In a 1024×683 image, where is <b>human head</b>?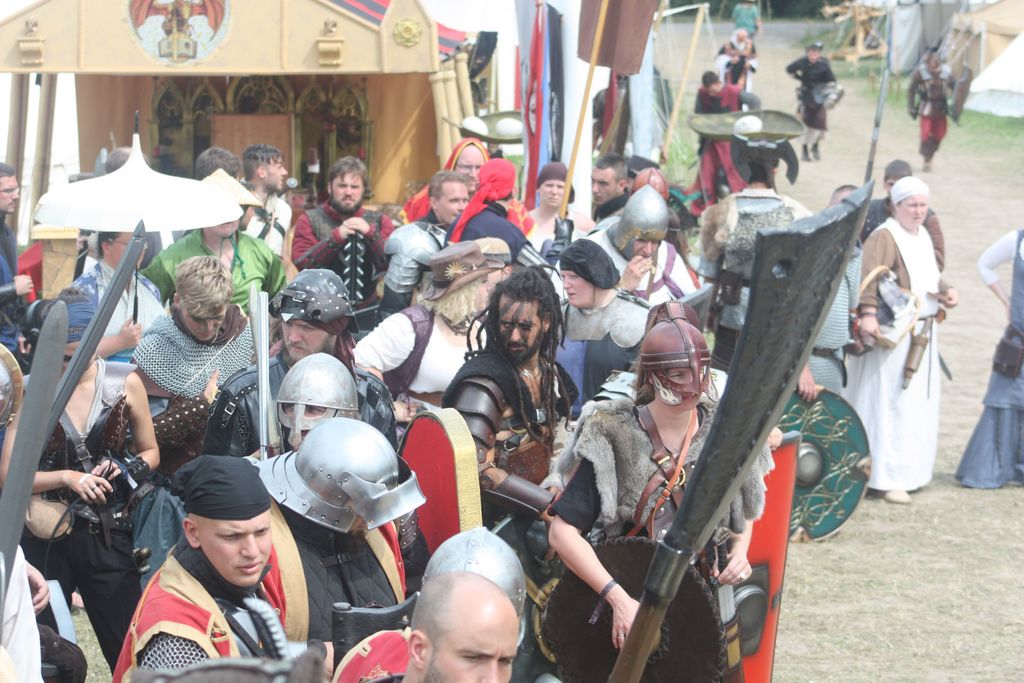
x1=265 y1=265 x2=350 y2=365.
